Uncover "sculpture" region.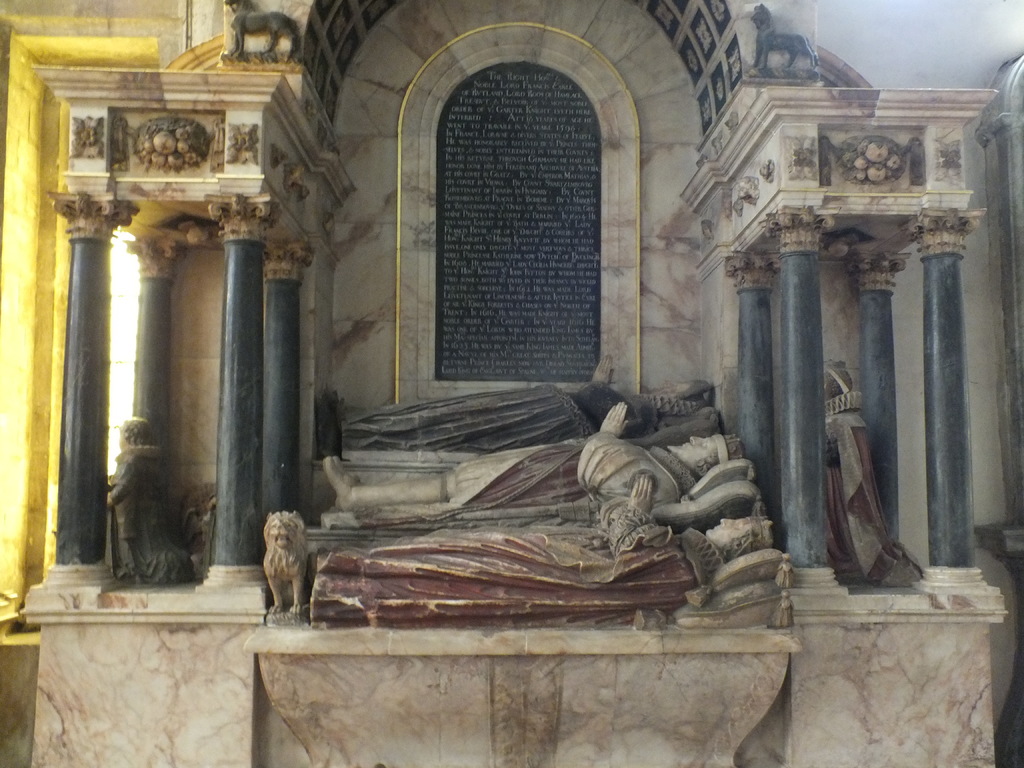
Uncovered: box(748, 4, 815, 79).
